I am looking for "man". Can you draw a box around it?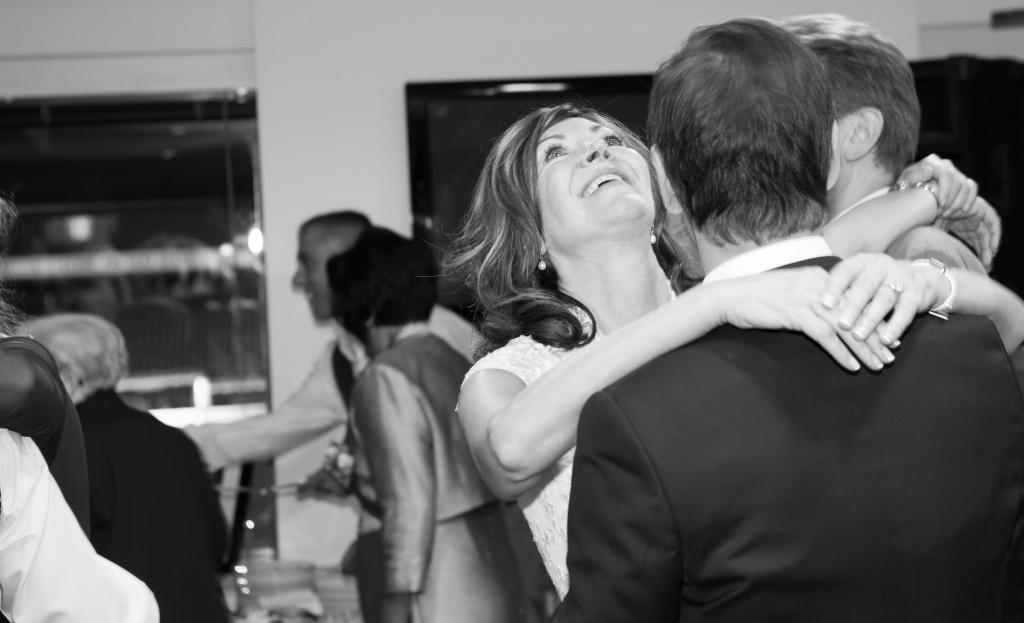
Sure, the bounding box is [left=169, top=198, right=490, bottom=622].
